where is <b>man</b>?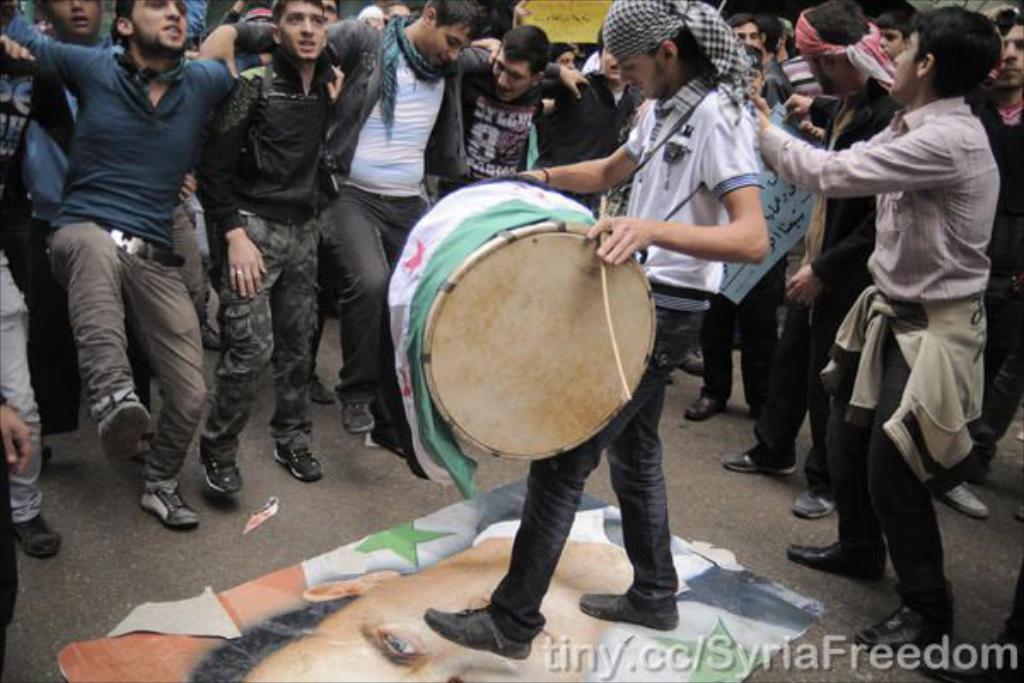
[x1=874, y1=3, x2=915, y2=65].
